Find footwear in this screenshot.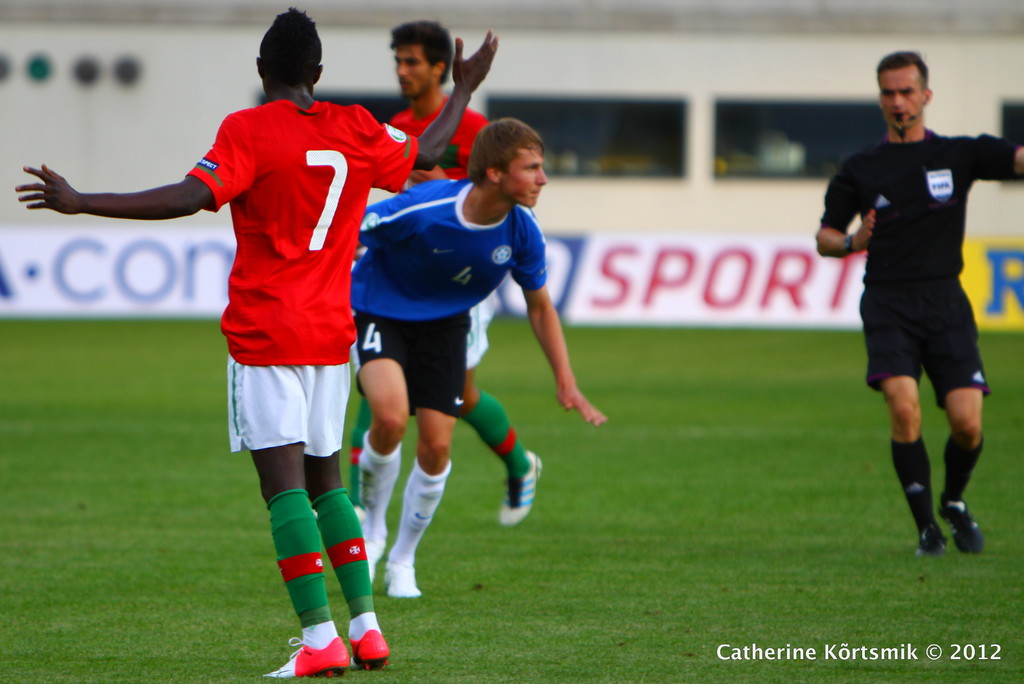
The bounding box for footwear is Rect(488, 450, 557, 530).
